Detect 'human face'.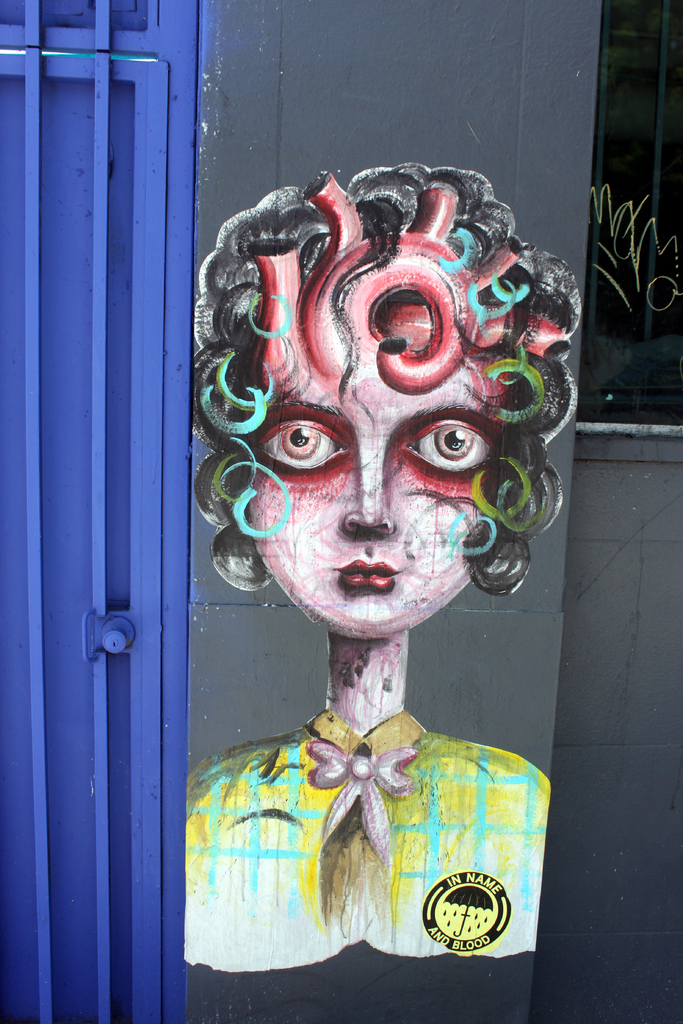
Detected at box(254, 384, 491, 633).
